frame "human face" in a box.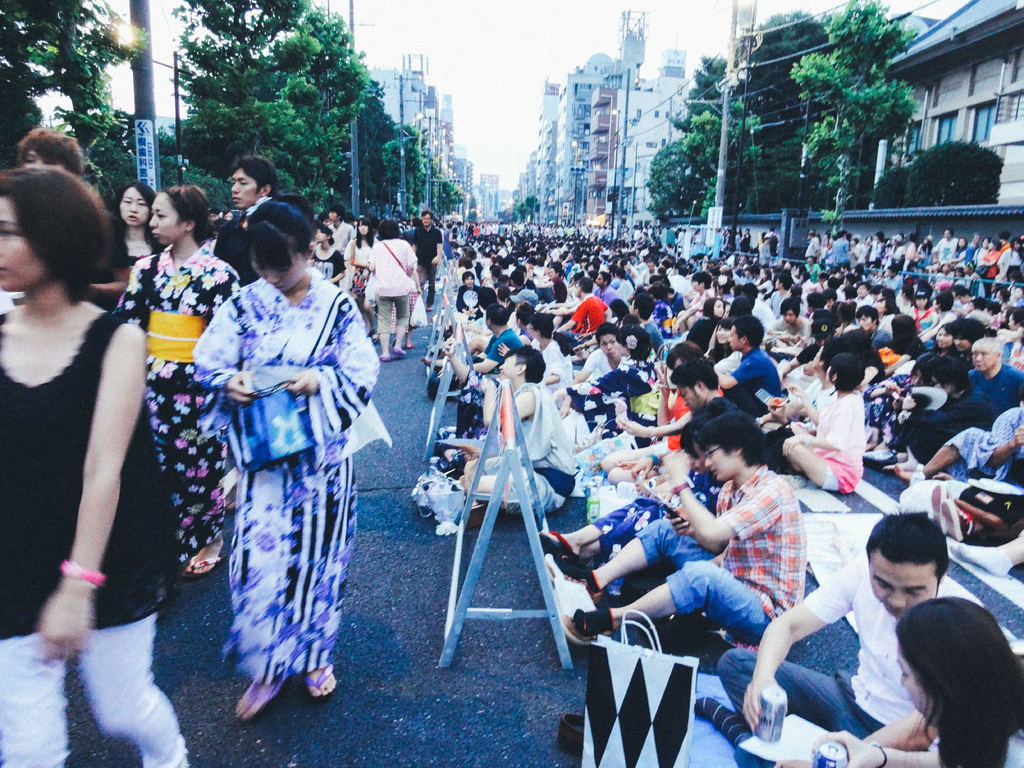
left=713, top=303, right=724, bottom=317.
